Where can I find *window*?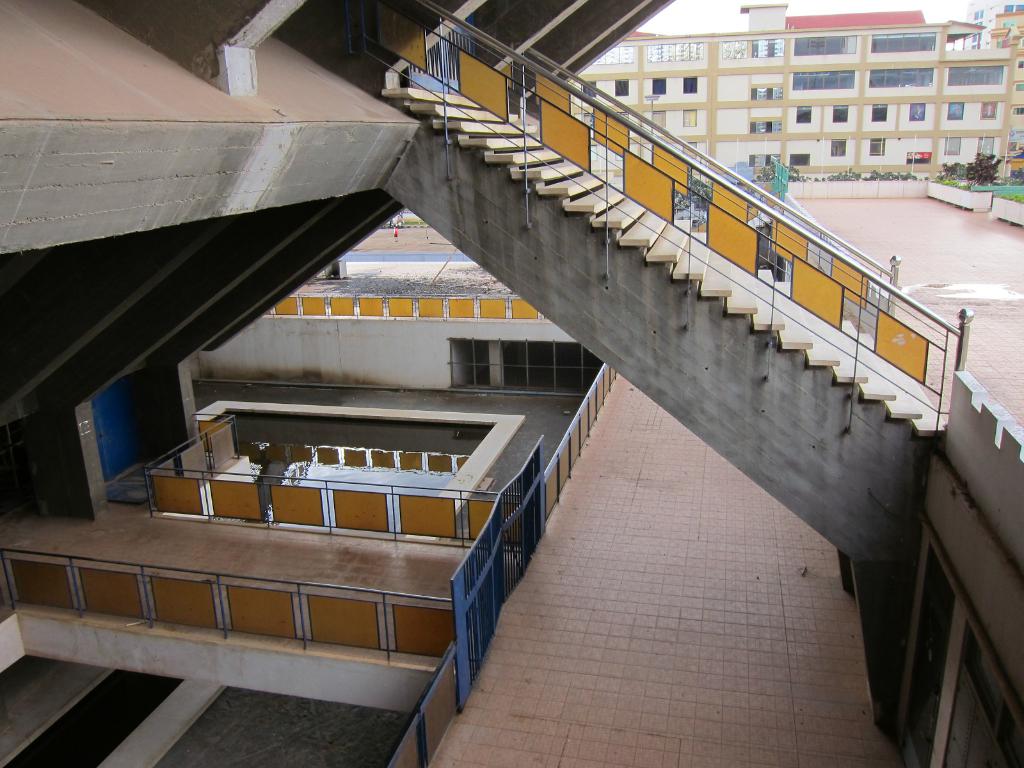
You can find it at [x1=682, y1=77, x2=700, y2=94].
